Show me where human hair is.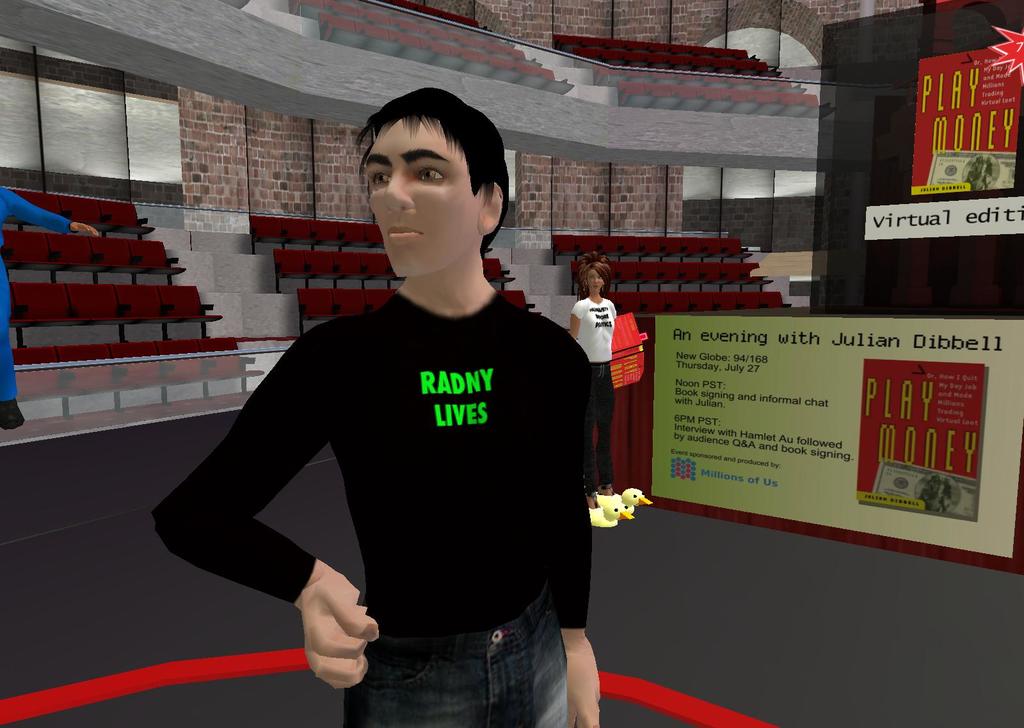
human hair is at <region>575, 248, 614, 303</region>.
